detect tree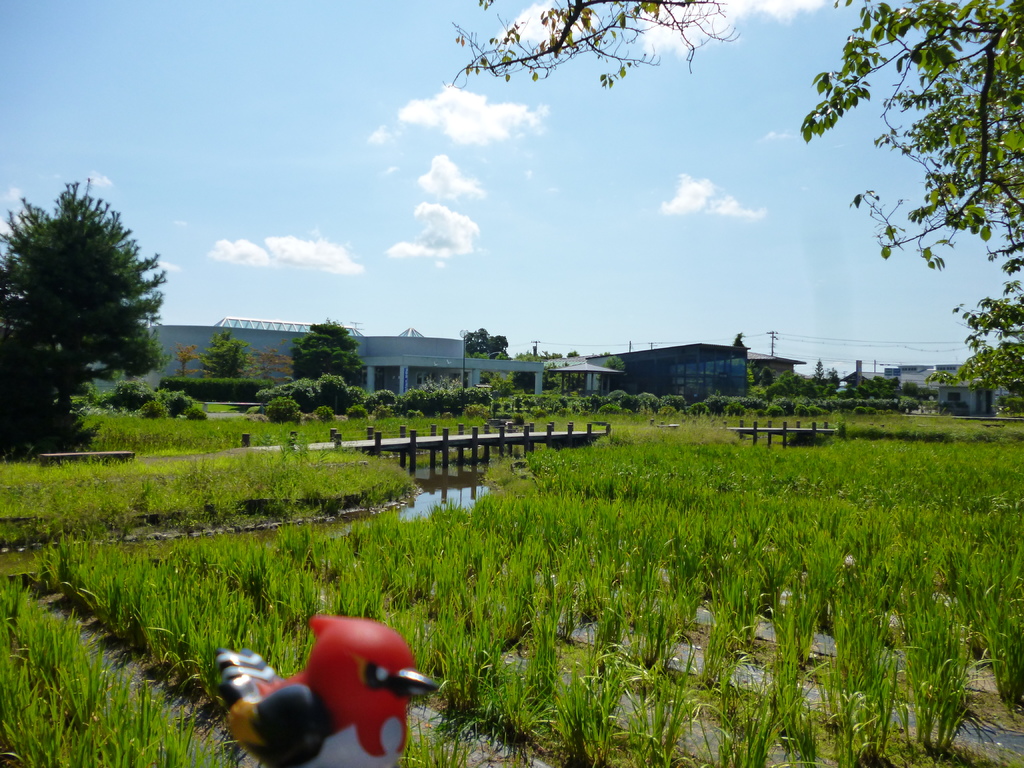
[252, 344, 295, 393]
